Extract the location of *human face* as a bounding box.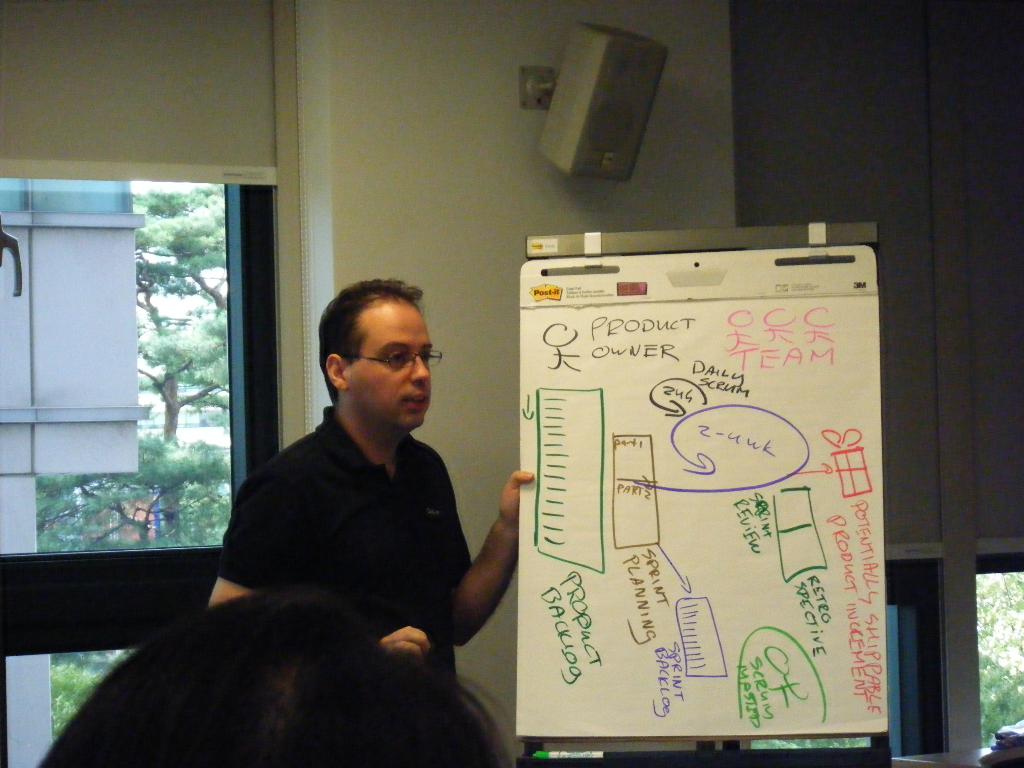
bbox=[354, 307, 431, 431].
